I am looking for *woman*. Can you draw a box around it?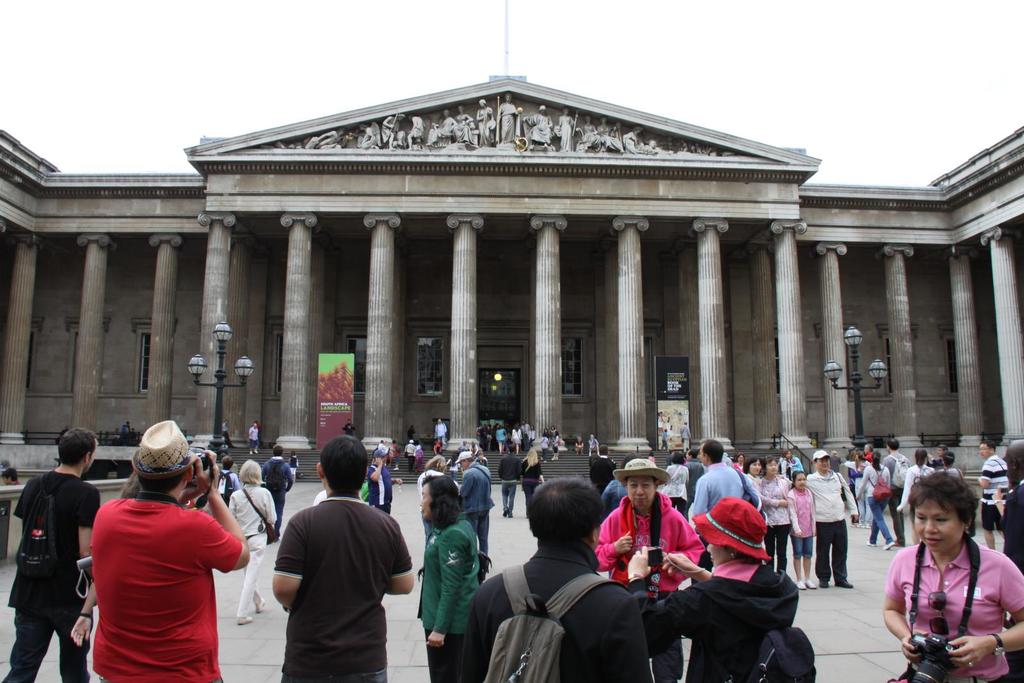
Sure, the bounding box is box(225, 458, 272, 624).
